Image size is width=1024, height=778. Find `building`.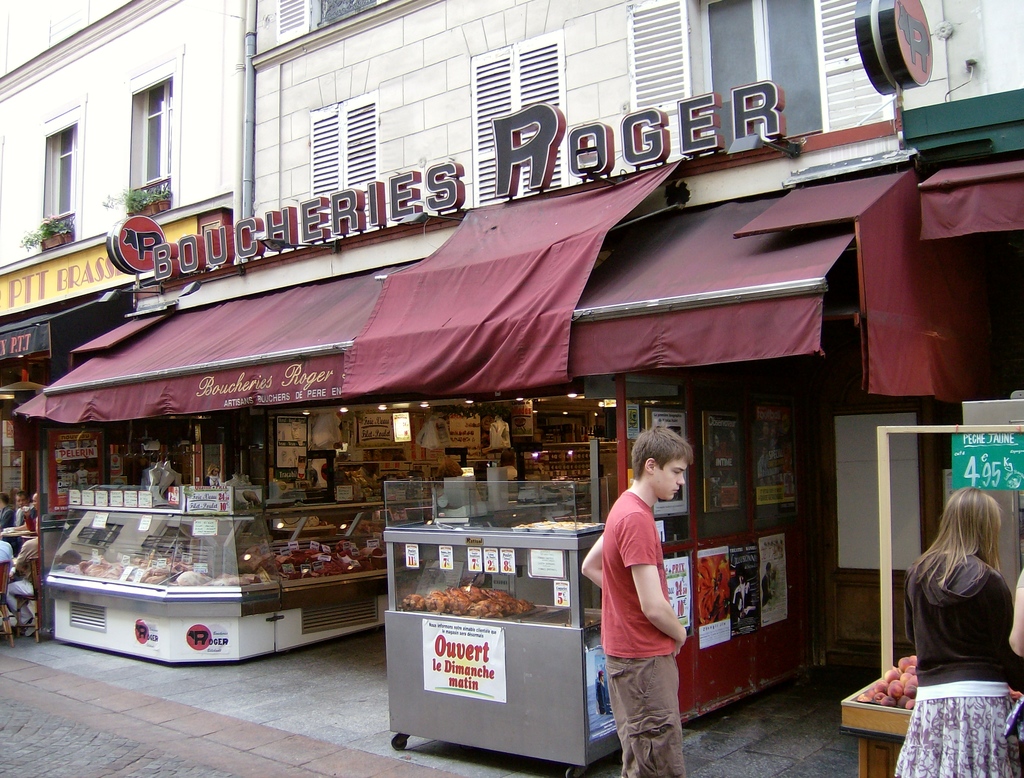
(0, 0, 1023, 322).
